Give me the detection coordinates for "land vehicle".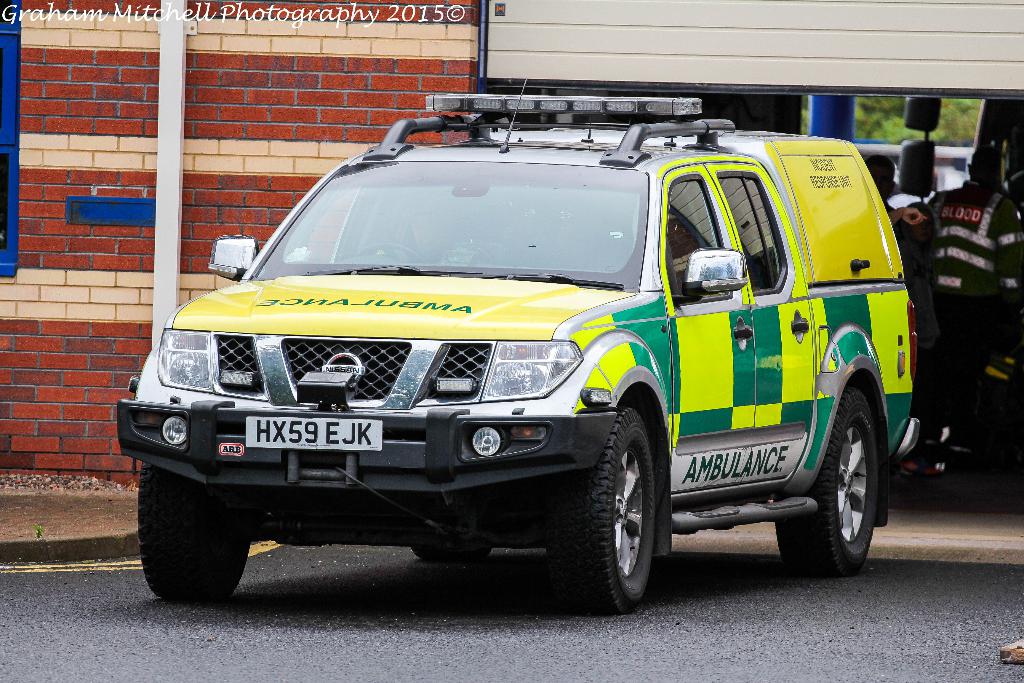
rect(134, 92, 931, 610).
